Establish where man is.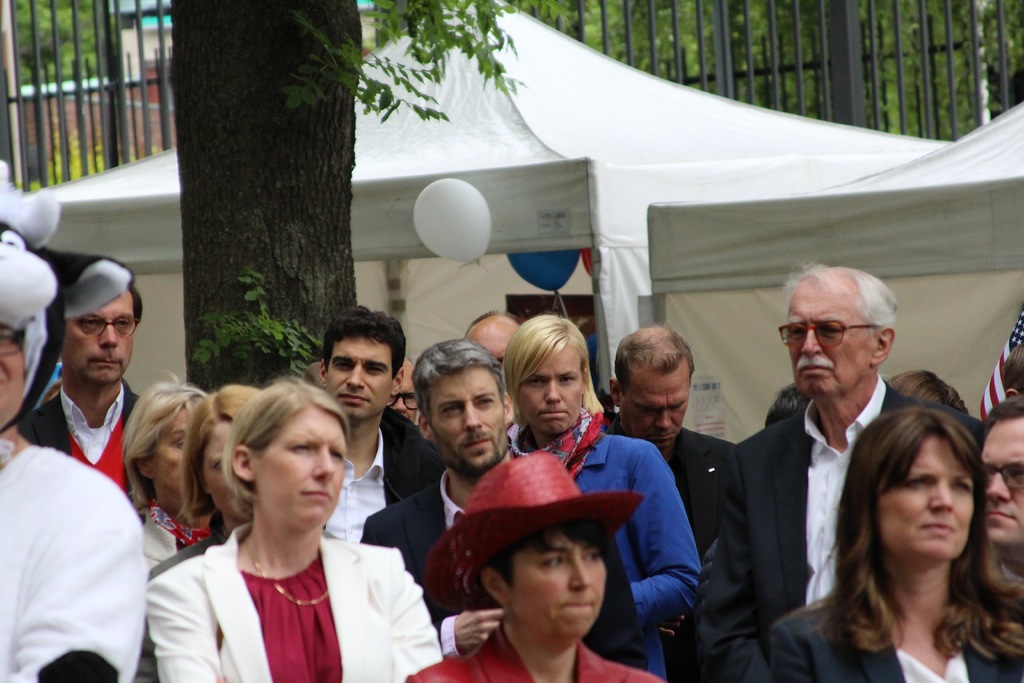
Established at 504, 315, 701, 682.
